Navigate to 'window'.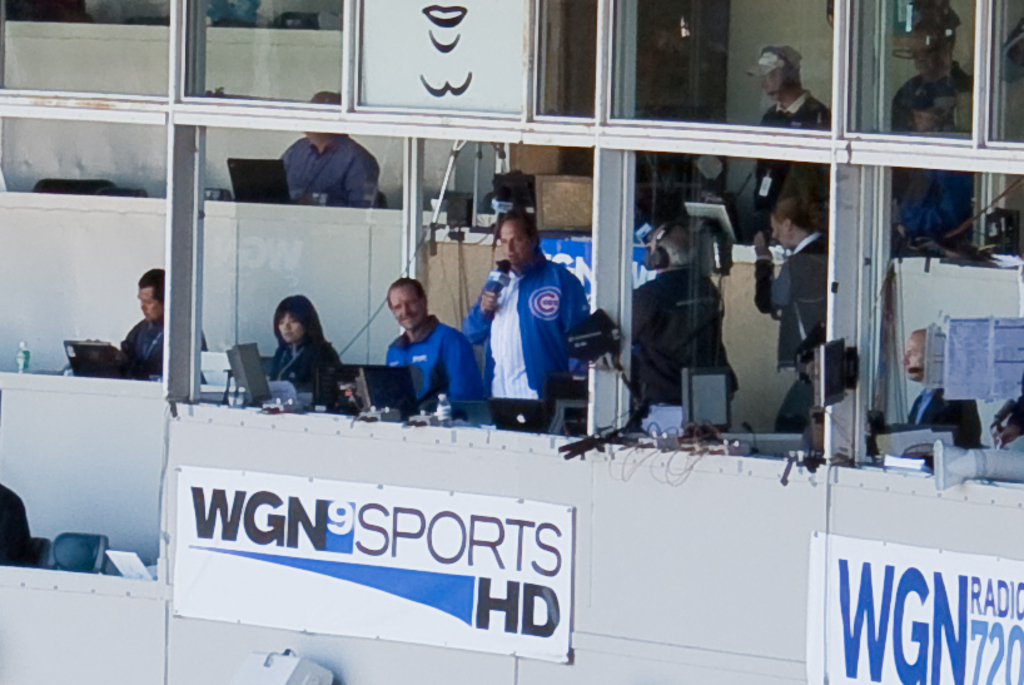
Navigation target: BBox(180, 0, 348, 105).
